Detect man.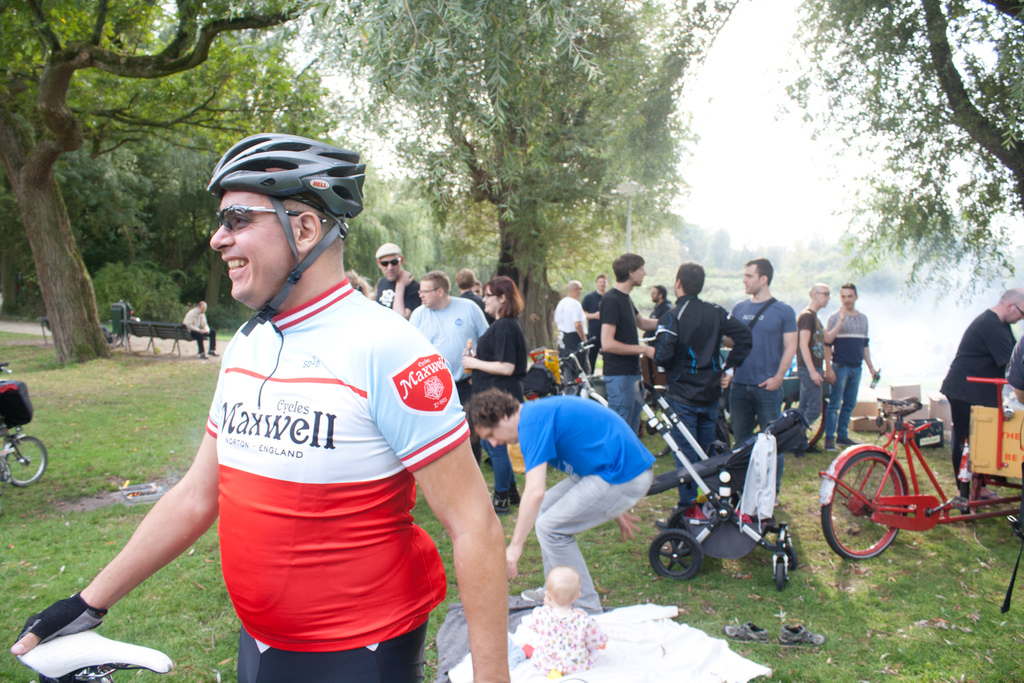
Detected at bbox=(644, 285, 671, 345).
